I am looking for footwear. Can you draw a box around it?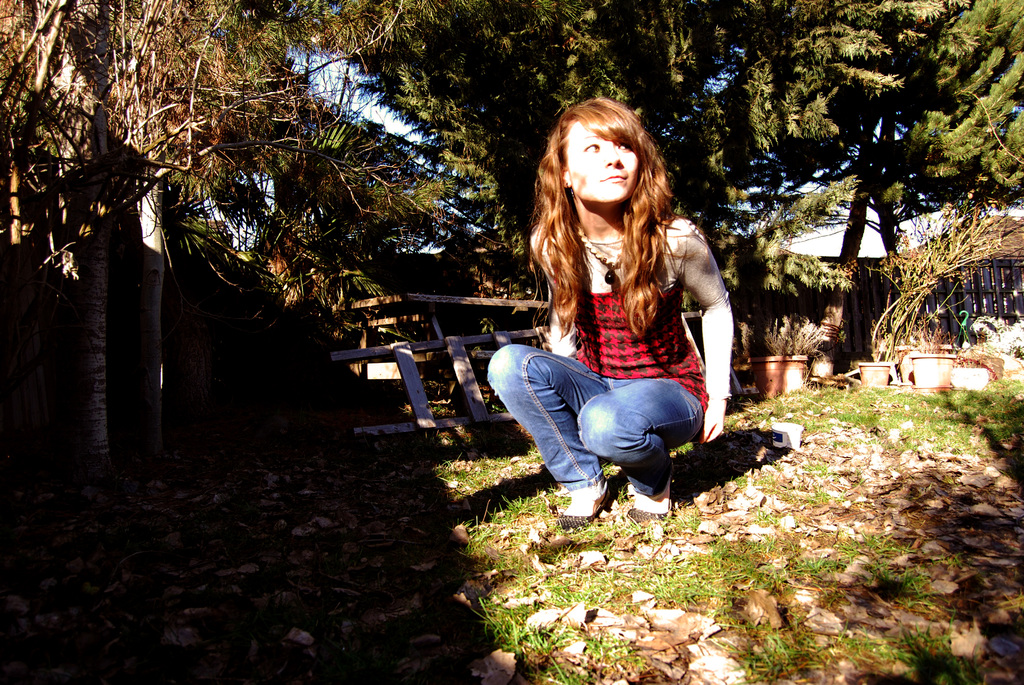
Sure, the bounding box is left=625, top=480, right=676, bottom=528.
